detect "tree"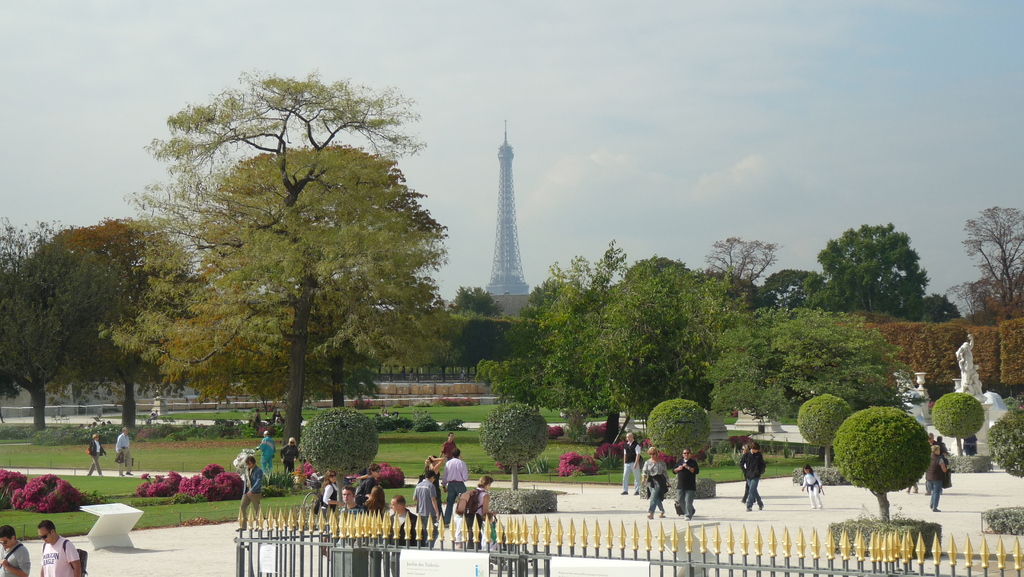
<region>0, 214, 141, 435</region>
